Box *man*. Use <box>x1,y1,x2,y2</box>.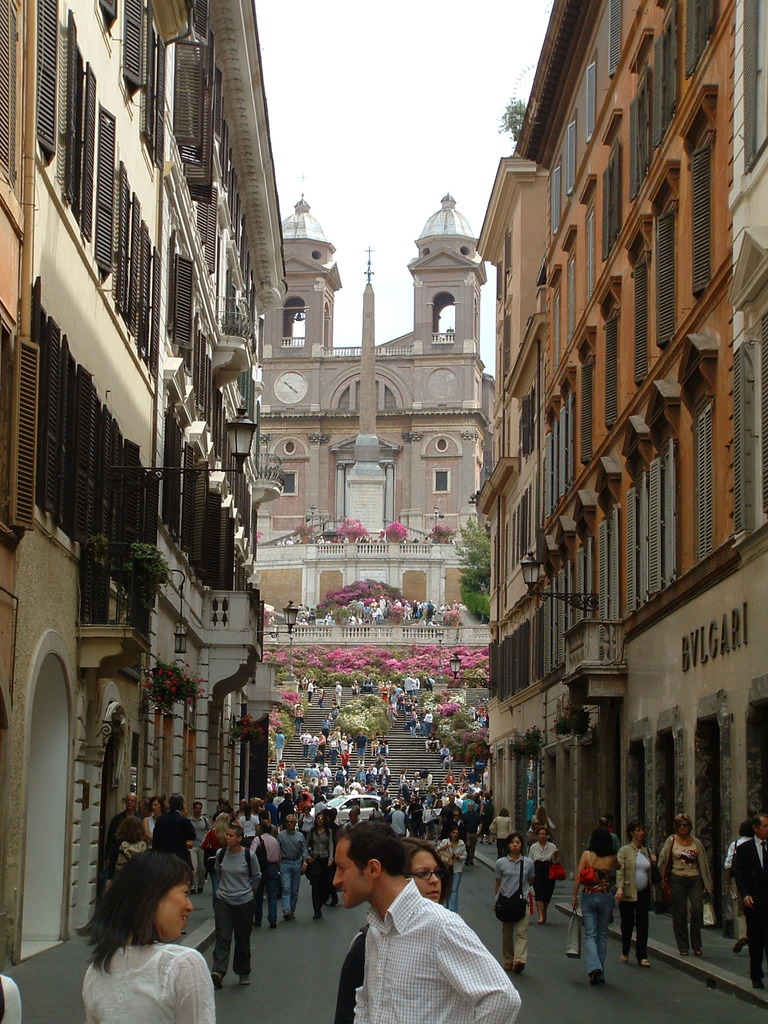
<box>289,765,296,778</box>.
